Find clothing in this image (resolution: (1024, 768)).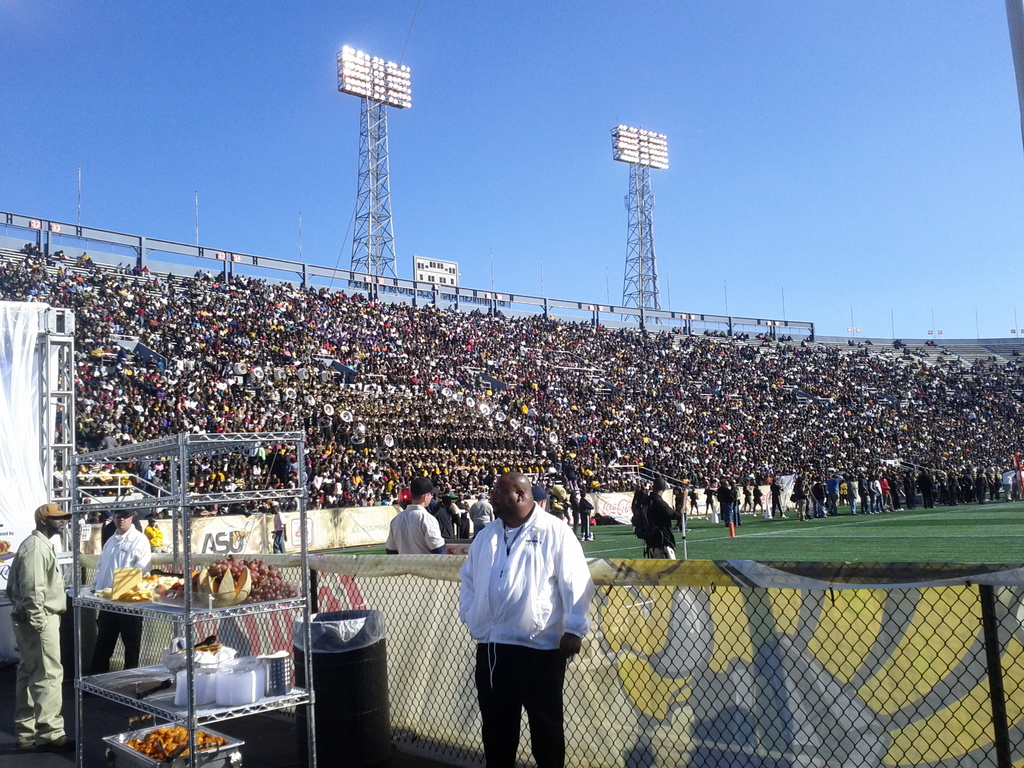
[left=0, top=531, right=71, bottom=739].
